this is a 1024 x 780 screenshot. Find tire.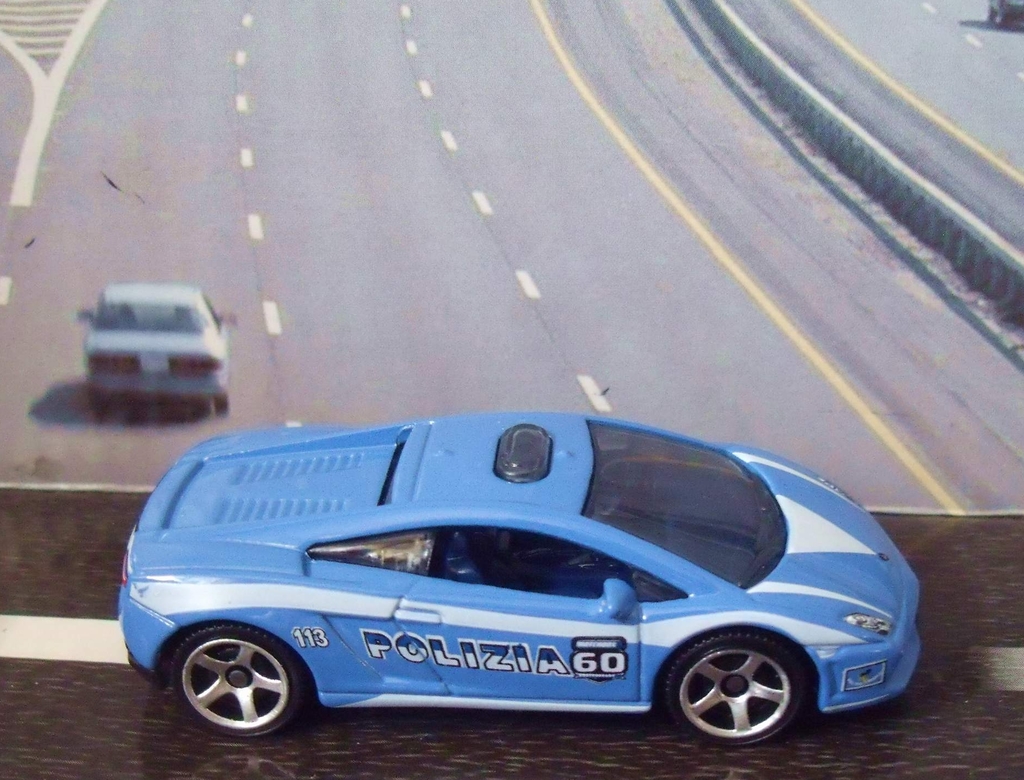
Bounding box: x1=985 y1=3 x2=996 y2=18.
